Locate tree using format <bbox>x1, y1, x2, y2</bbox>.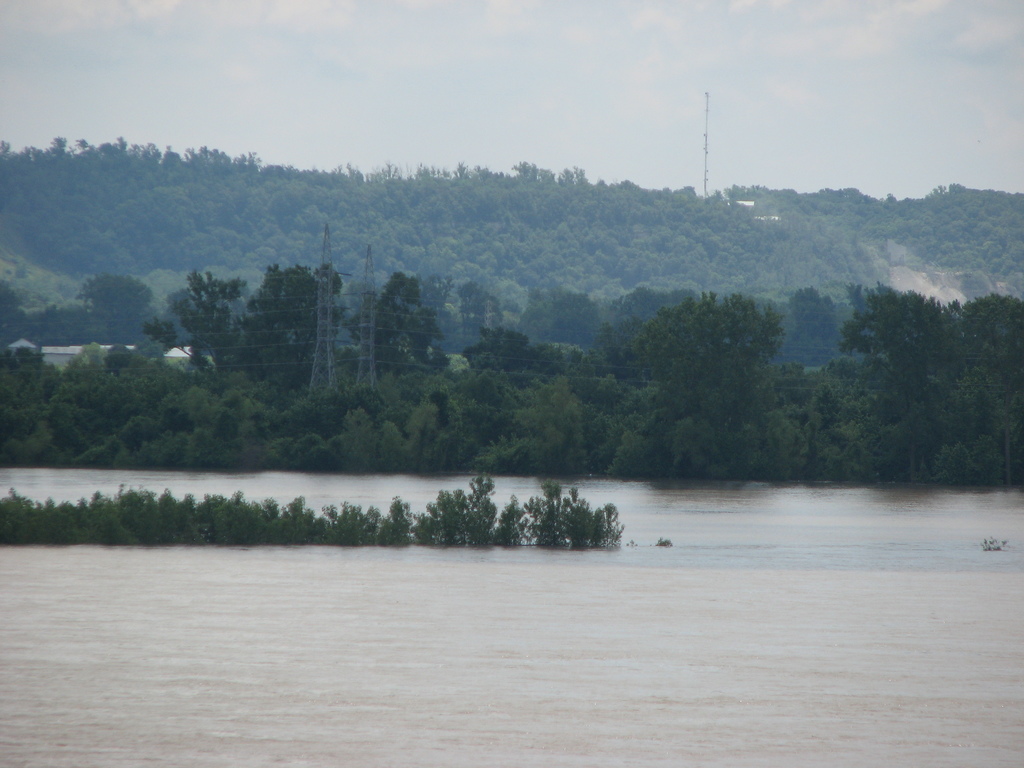
<bbox>586, 312, 641, 378</bbox>.
